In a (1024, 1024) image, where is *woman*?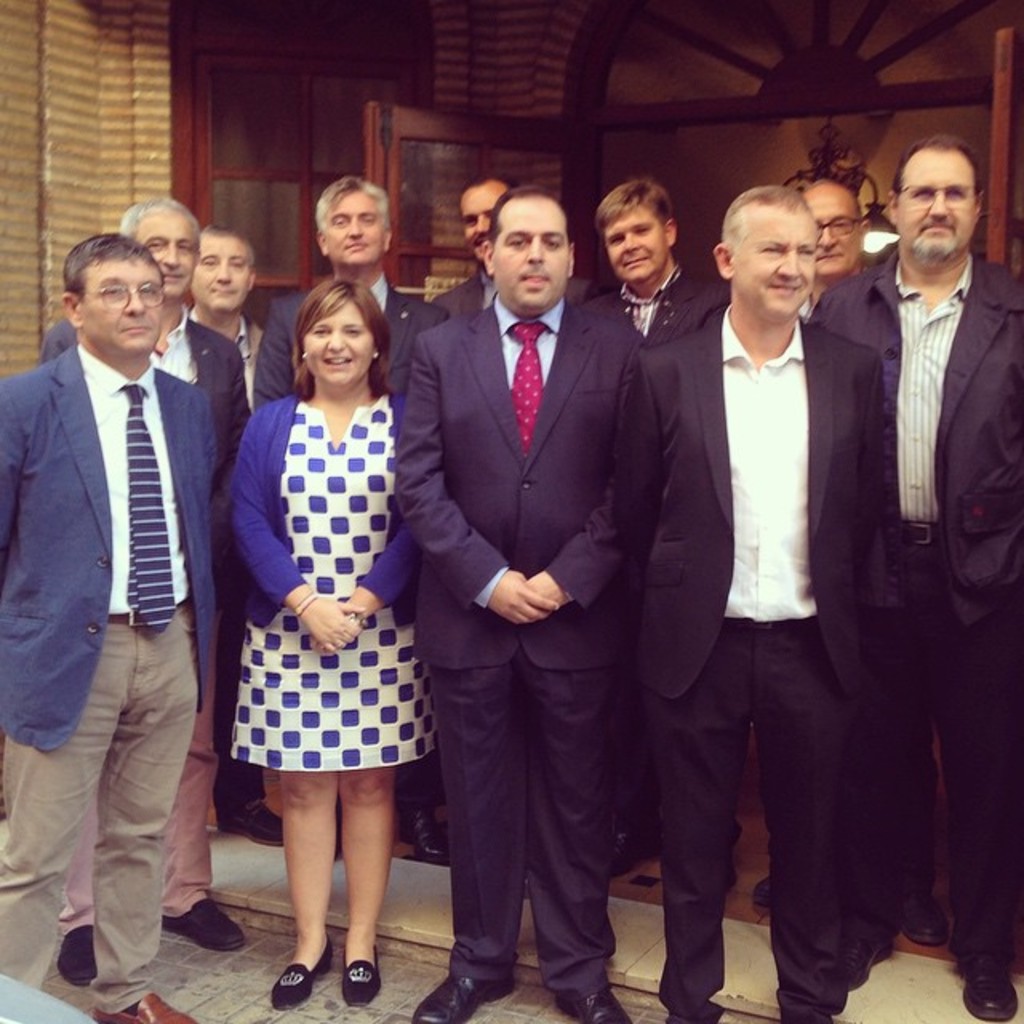
BBox(229, 278, 440, 1011).
